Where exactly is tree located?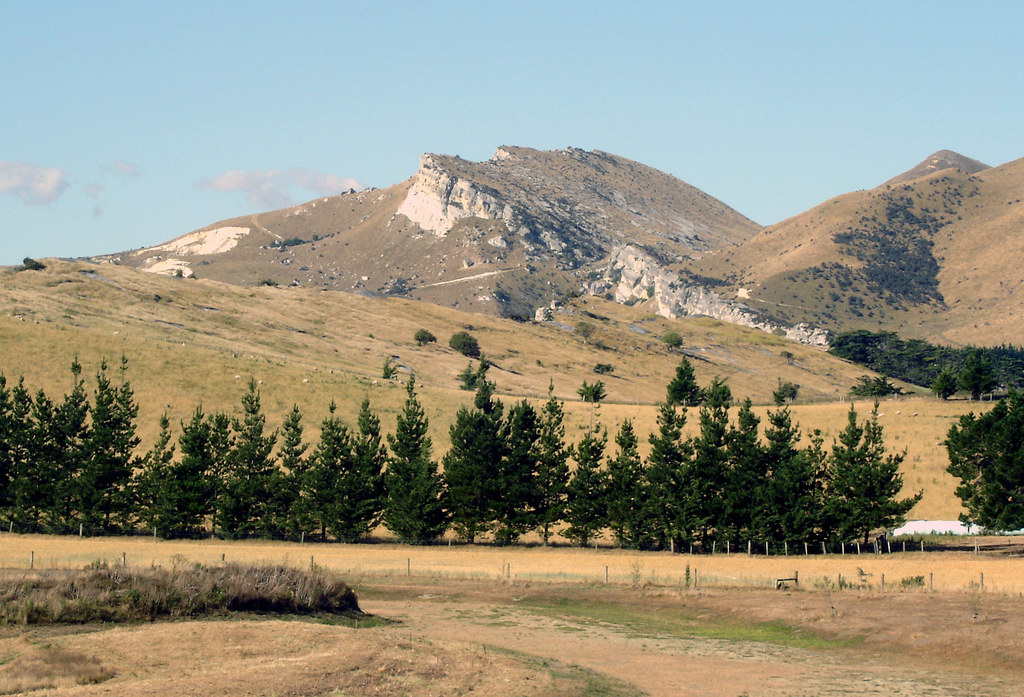
Its bounding box is <box>445,331,482,359</box>.
